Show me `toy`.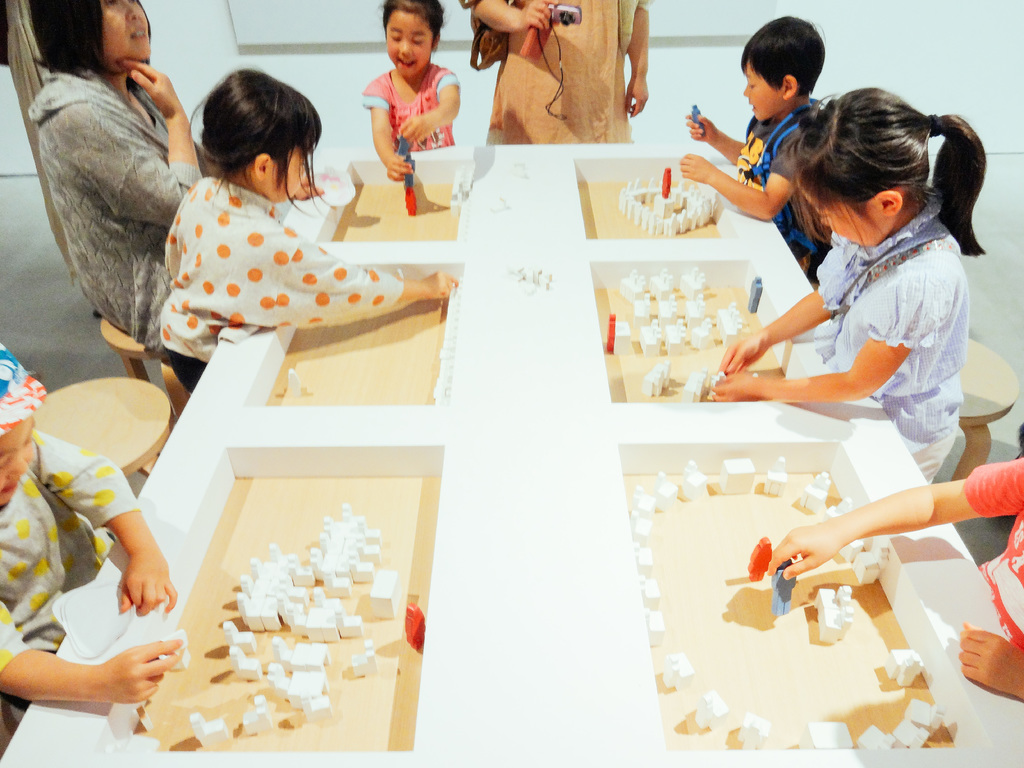
`toy` is here: box(824, 494, 852, 520).
